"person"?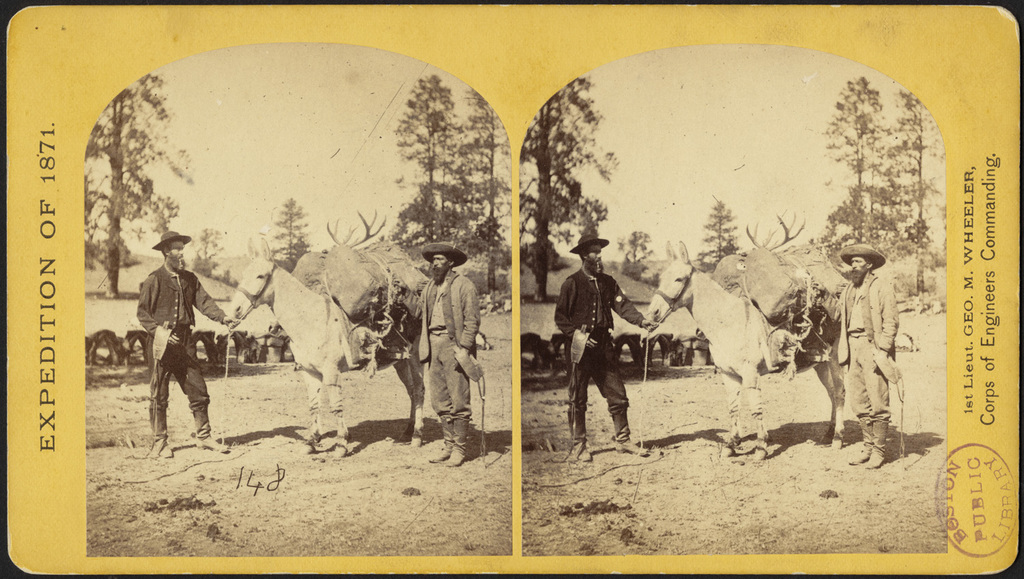
bbox=(832, 240, 902, 471)
